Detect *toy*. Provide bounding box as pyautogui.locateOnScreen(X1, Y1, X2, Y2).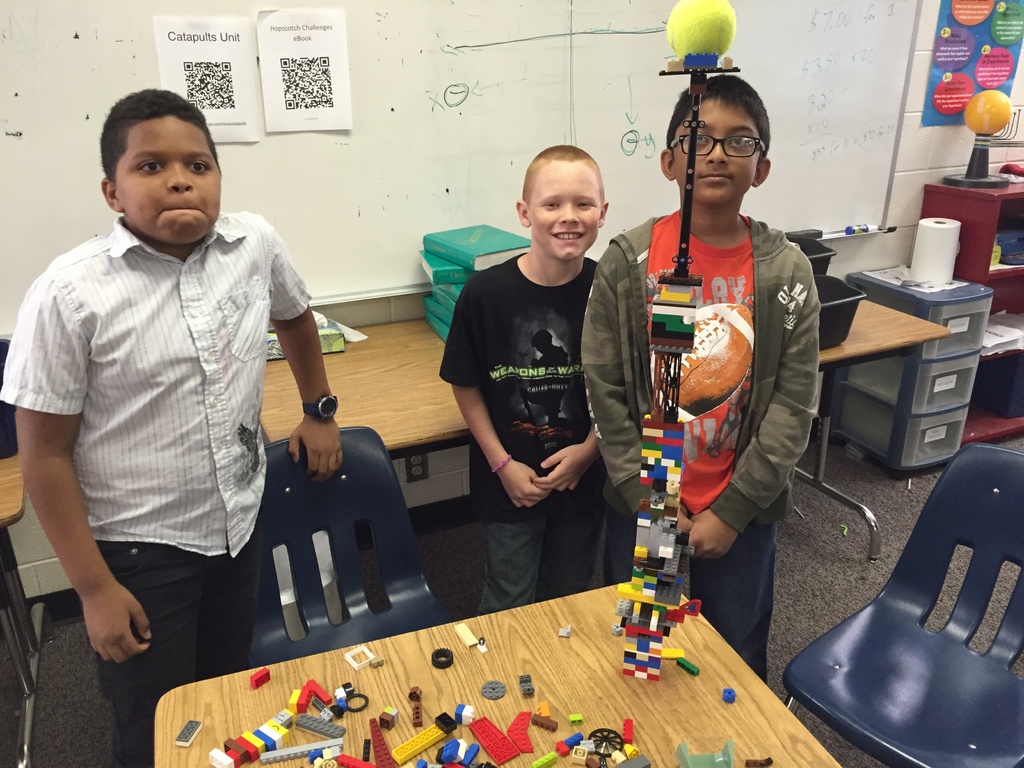
pyautogui.locateOnScreen(346, 679, 355, 696).
